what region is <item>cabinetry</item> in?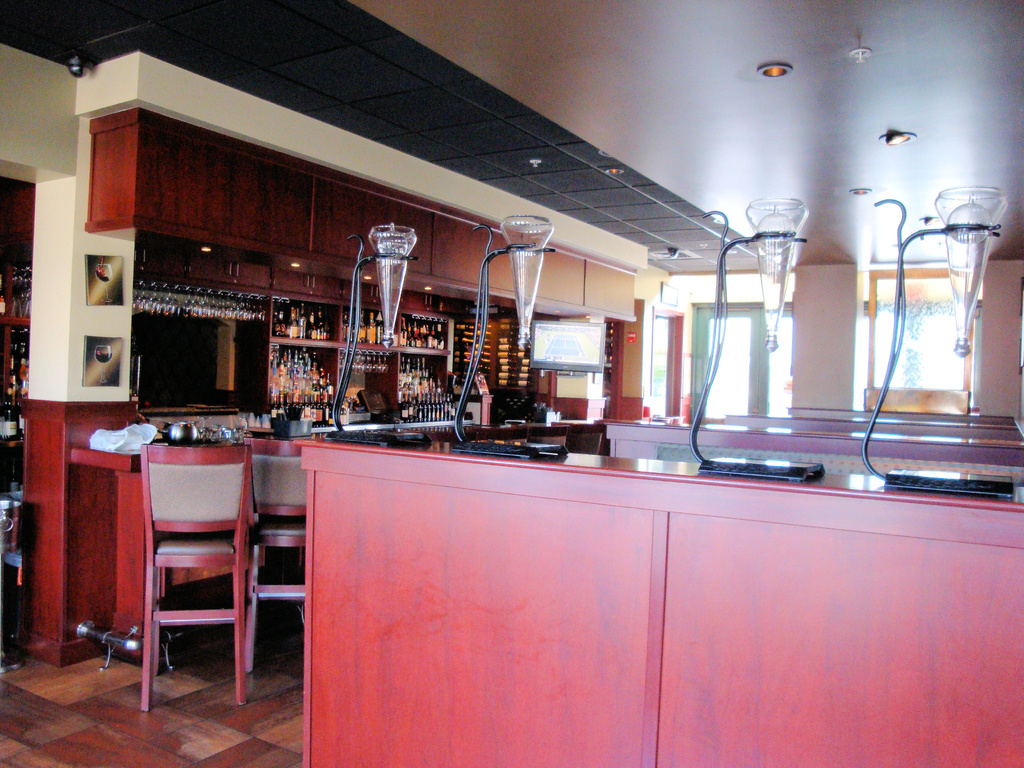
detection(580, 257, 640, 328).
